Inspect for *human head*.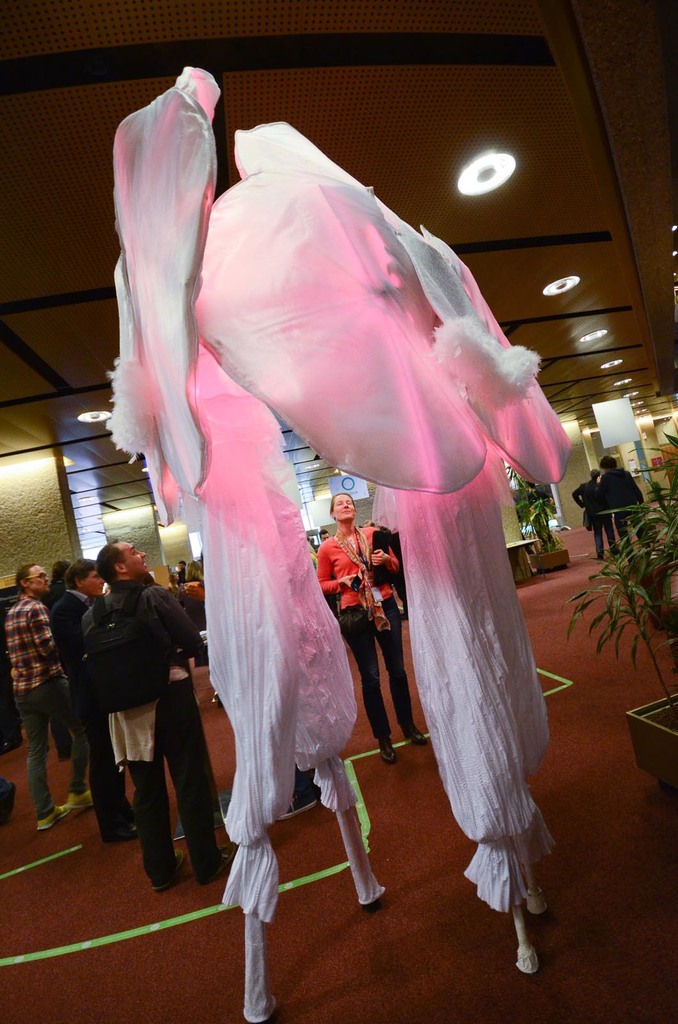
Inspection: <box>522,481,539,505</box>.
